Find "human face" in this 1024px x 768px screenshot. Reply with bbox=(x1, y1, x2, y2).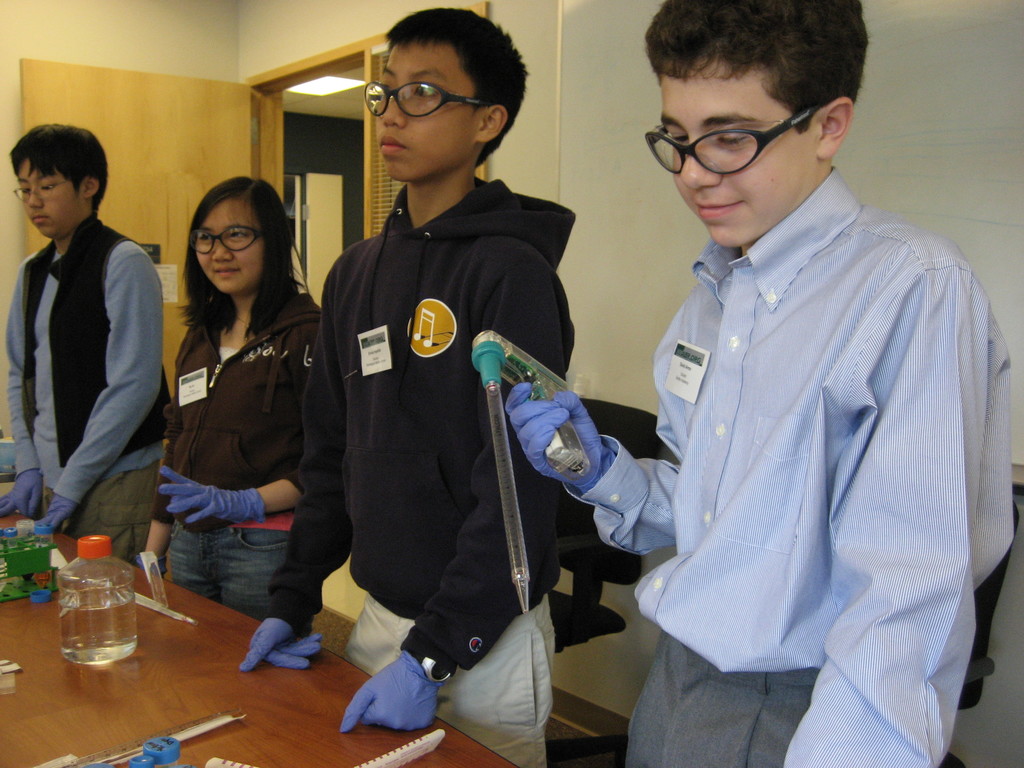
bbox=(376, 41, 476, 184).
